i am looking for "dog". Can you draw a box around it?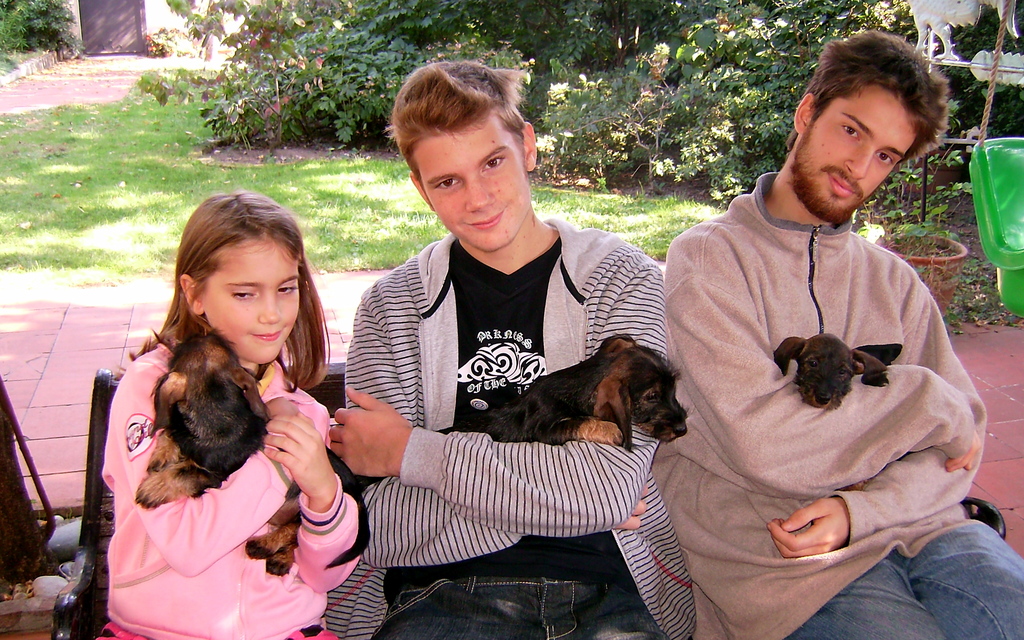
Sure, the bounding box is [450, 329, 687, 444].
